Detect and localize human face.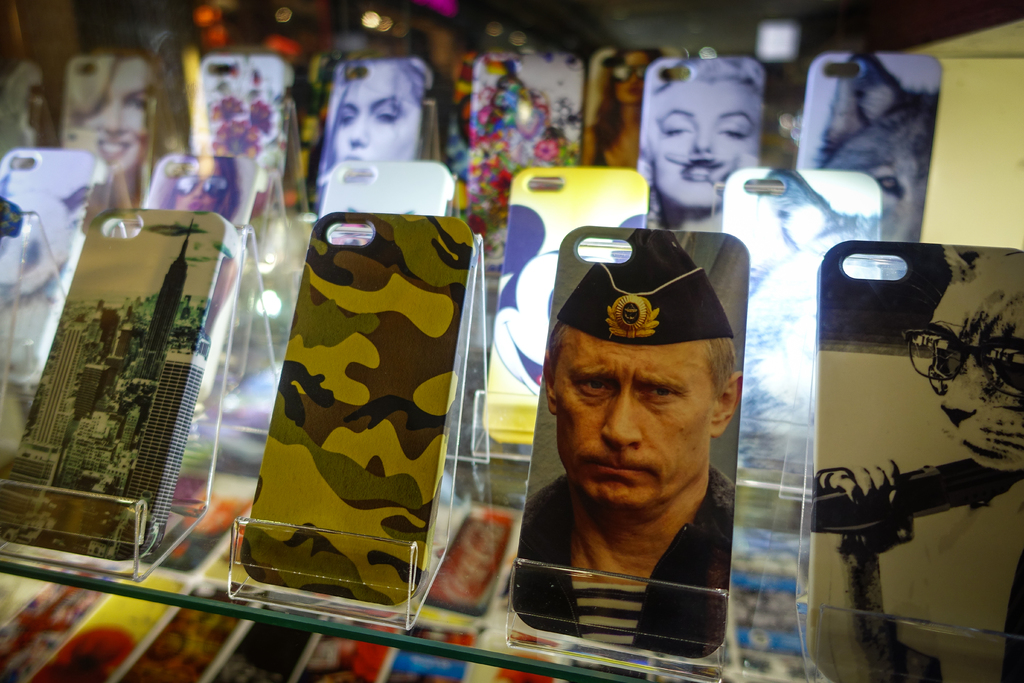
Localized at locate(649, 81, 765, 210).
